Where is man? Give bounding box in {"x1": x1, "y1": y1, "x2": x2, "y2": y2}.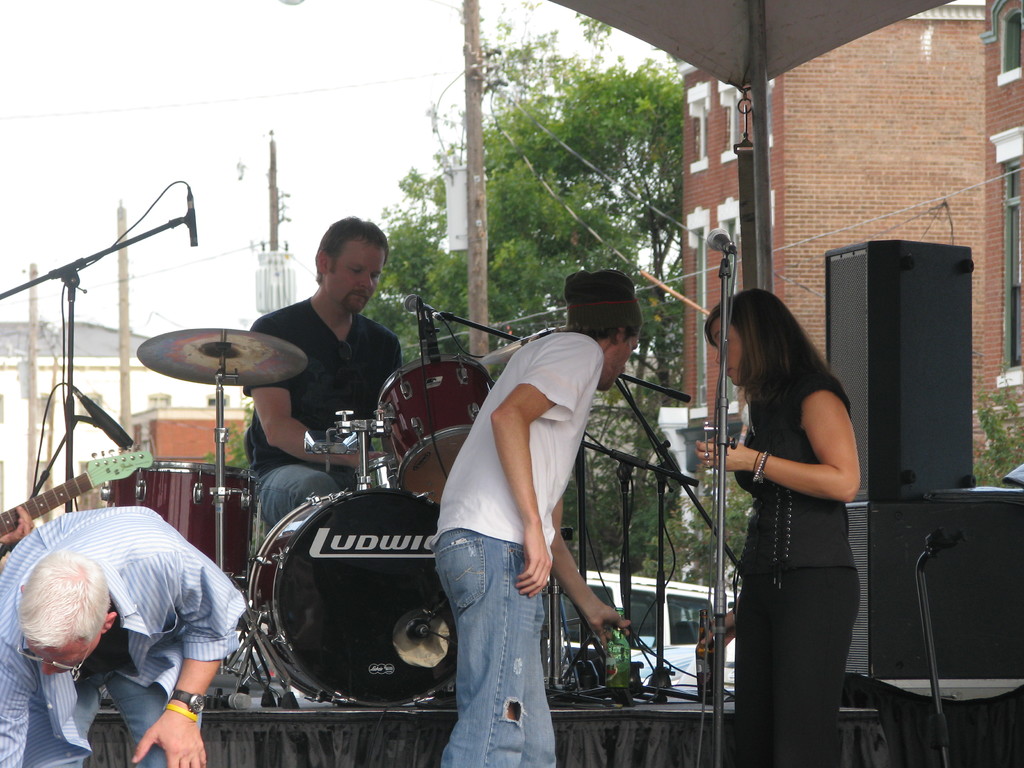
{"x1": 242, "y1": 219, "x2": 399, "y2": 525}.
